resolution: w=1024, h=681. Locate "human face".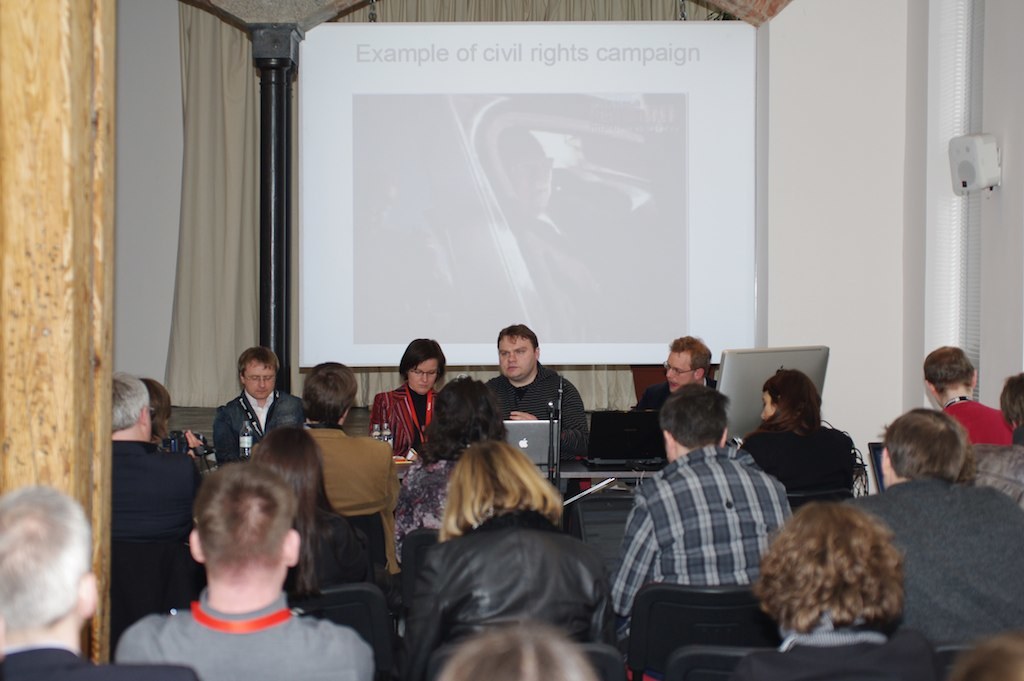
bbox=(664, 358, 699, 391).
